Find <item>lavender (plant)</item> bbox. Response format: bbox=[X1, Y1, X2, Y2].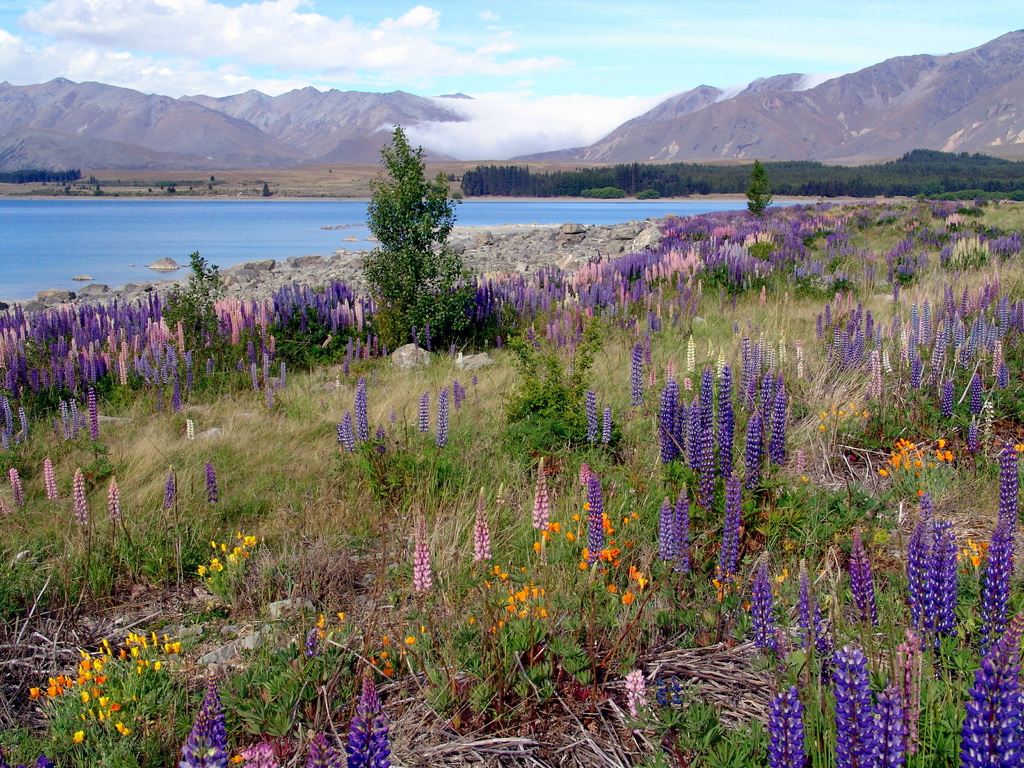
bbox=[413, 388, 433, 448].
